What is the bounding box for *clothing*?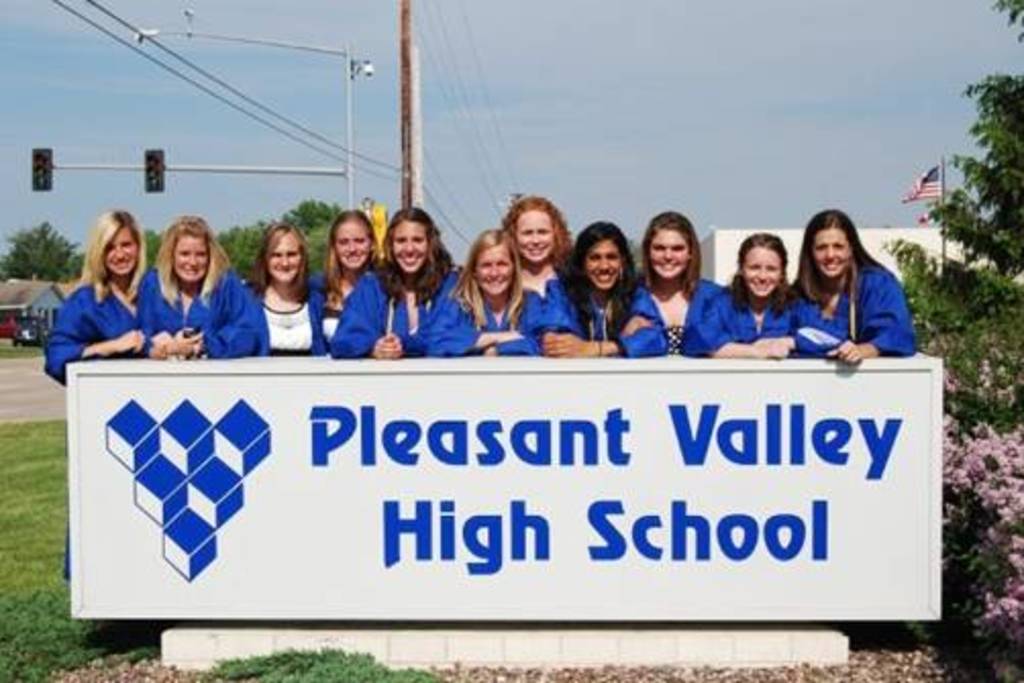
rect(698, 285, 796, 351).
